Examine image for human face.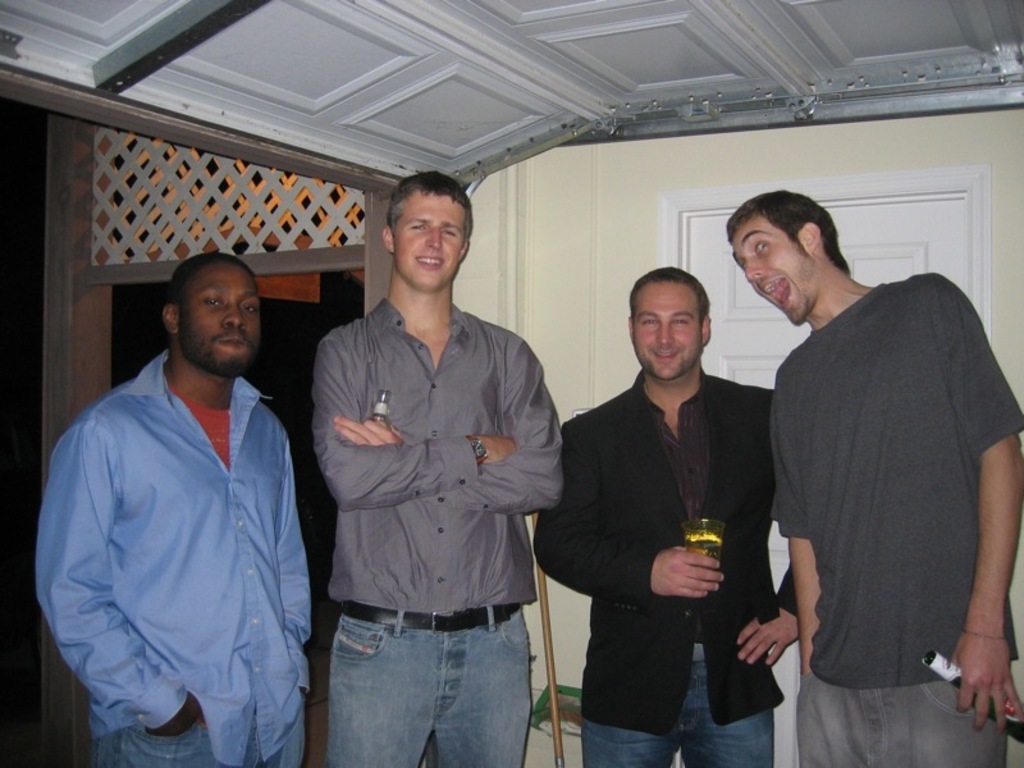
Examination result: BBox(184, 257, 260, 370).
